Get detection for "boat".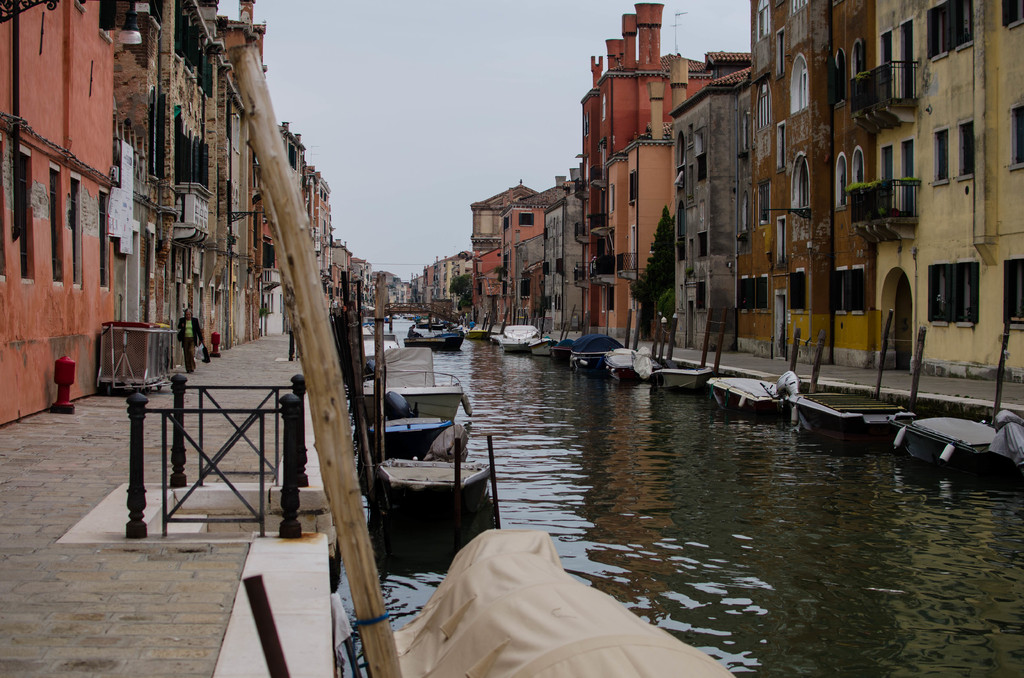
Detection: (406, 323, 467, 349).
